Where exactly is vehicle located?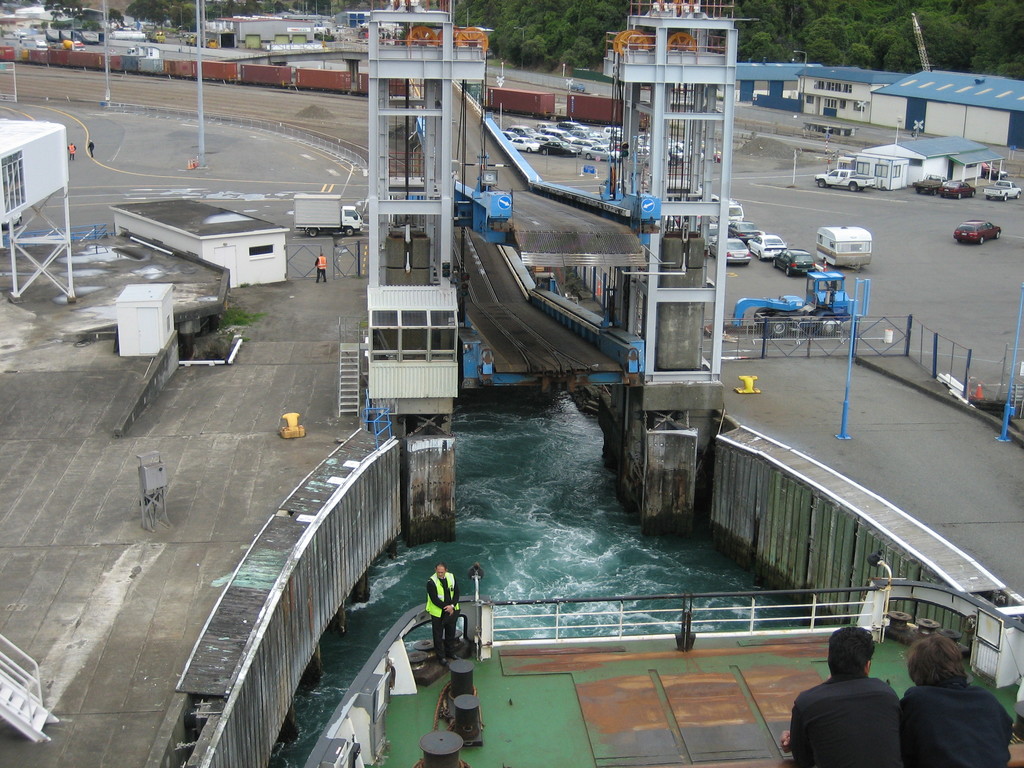
Its bounding box is <region>982, 180, 1021, 202</region>.
